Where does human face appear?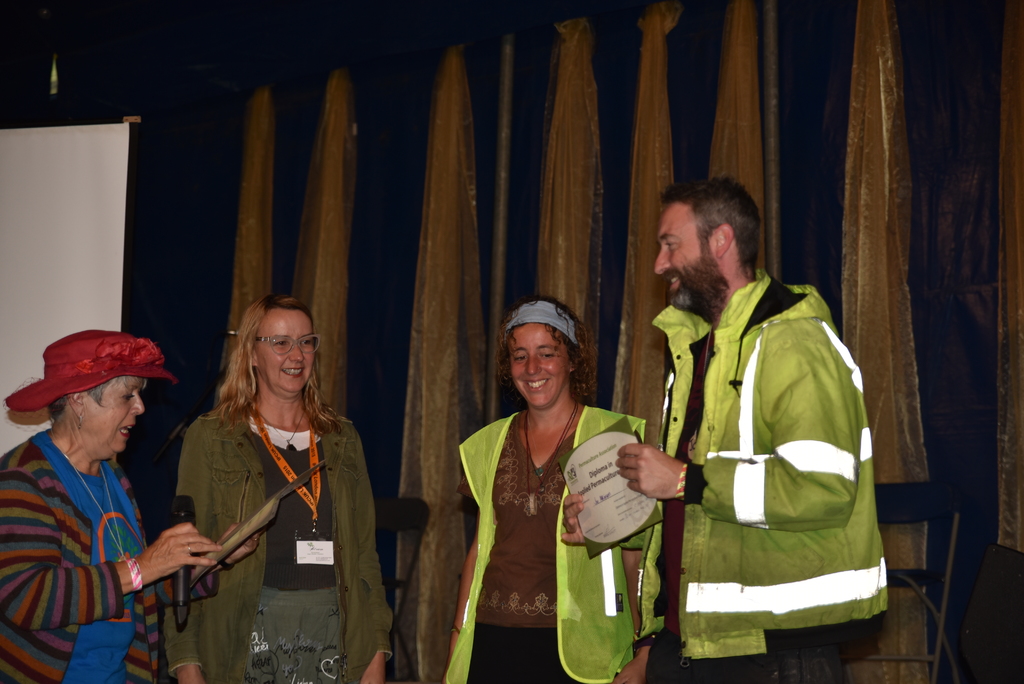
Appears at (655,199,717,305).
